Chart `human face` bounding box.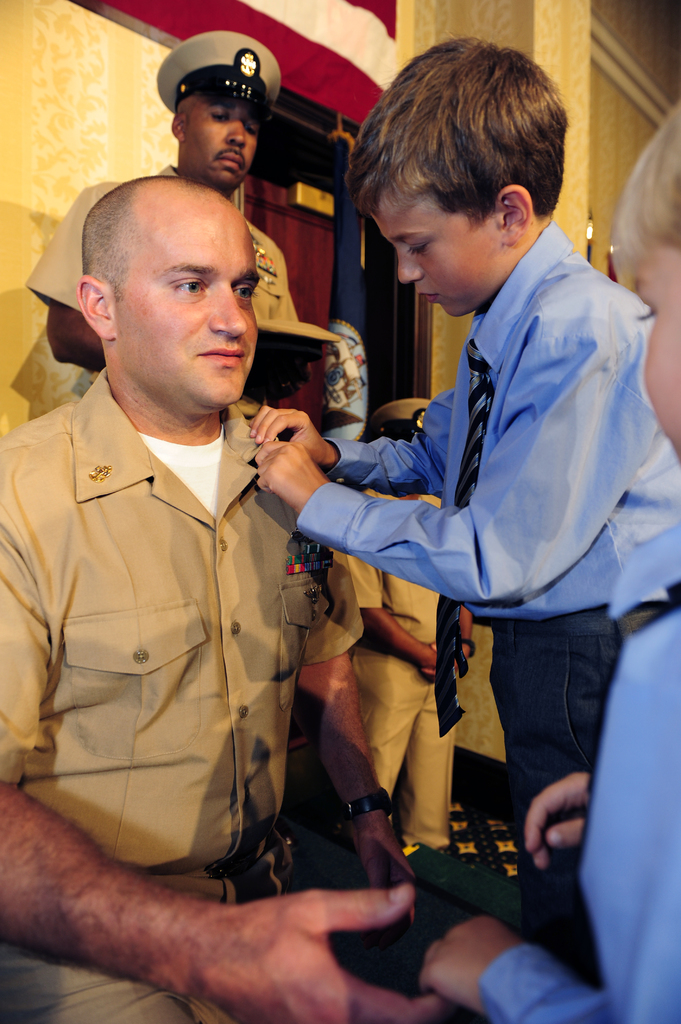
Charted: x1=184 y1=97 x2=259 y2=188.
